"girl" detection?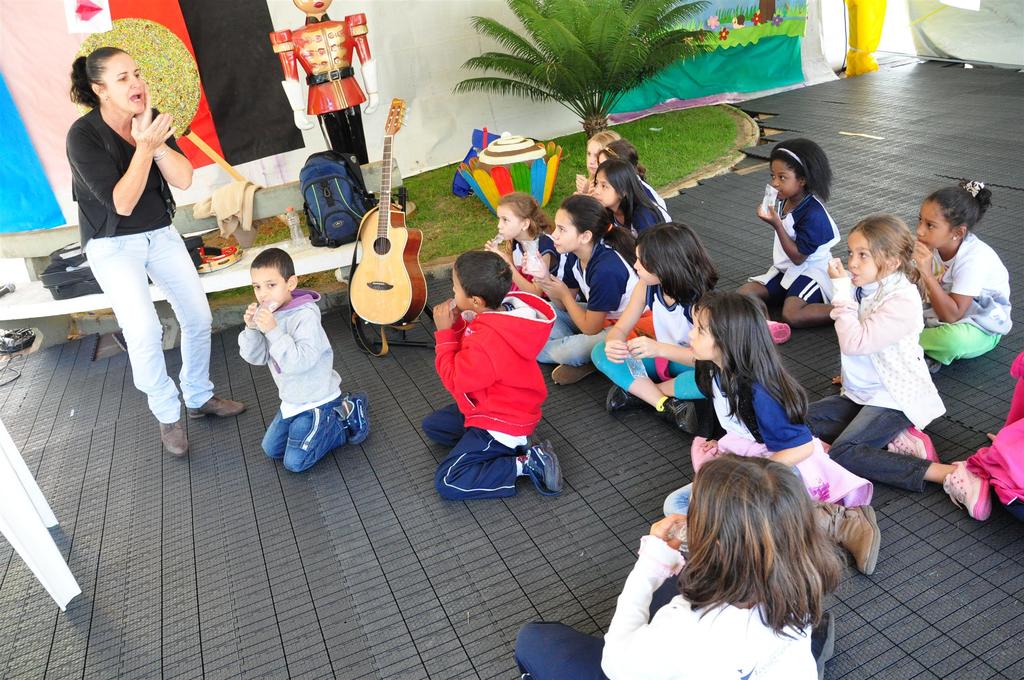
476:190:559:308
